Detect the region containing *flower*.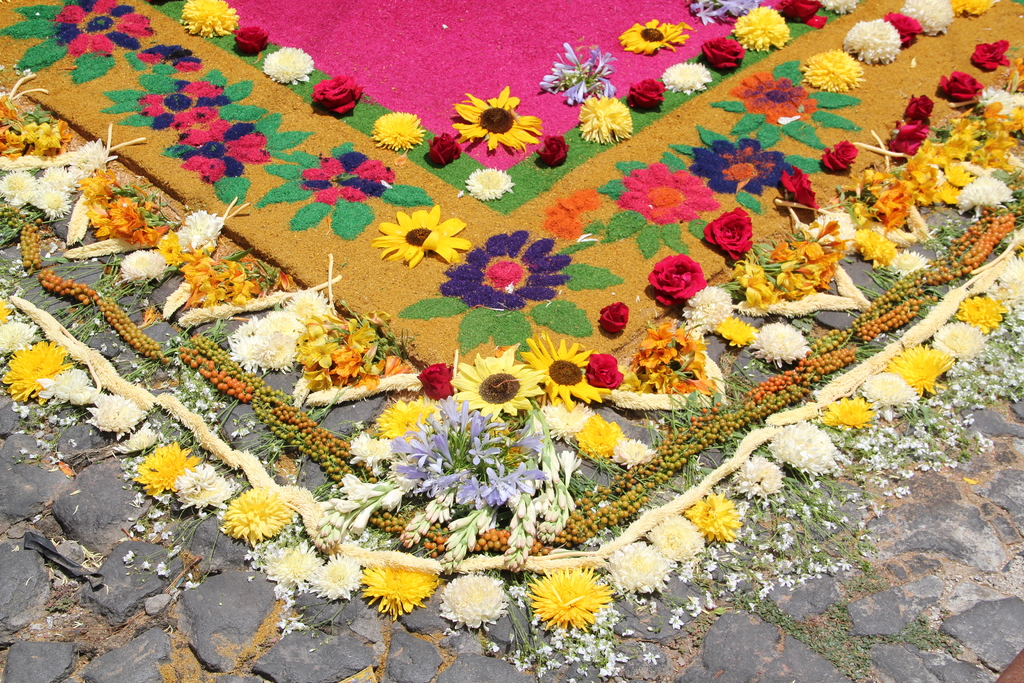
Rect(0, 317, 41, 361).
